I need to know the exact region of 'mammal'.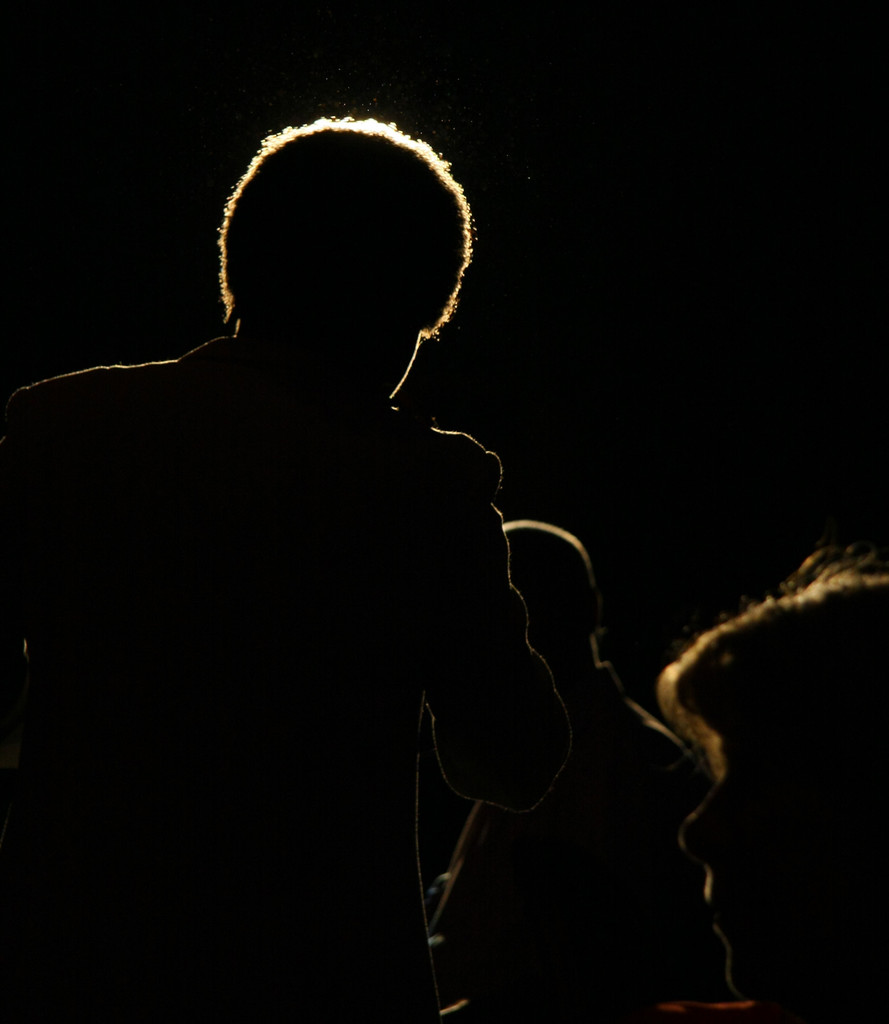
Region: BBox(433, 507, 706, 1023).
